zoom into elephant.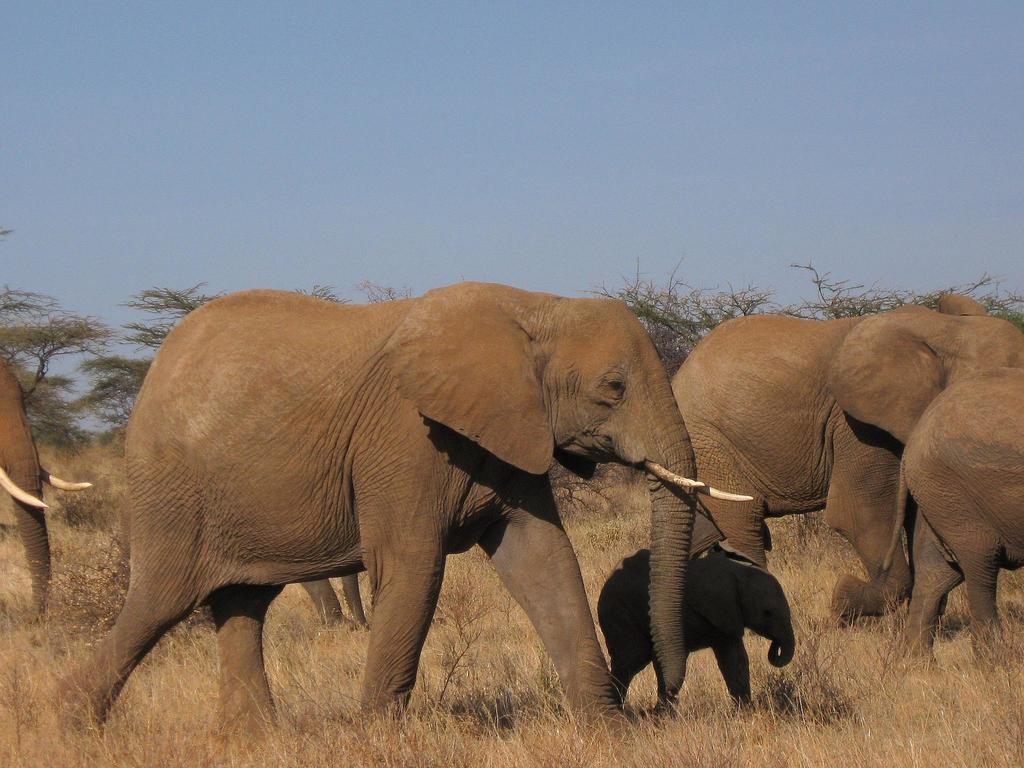
Zoom target: (604, 545, 805, 703).
